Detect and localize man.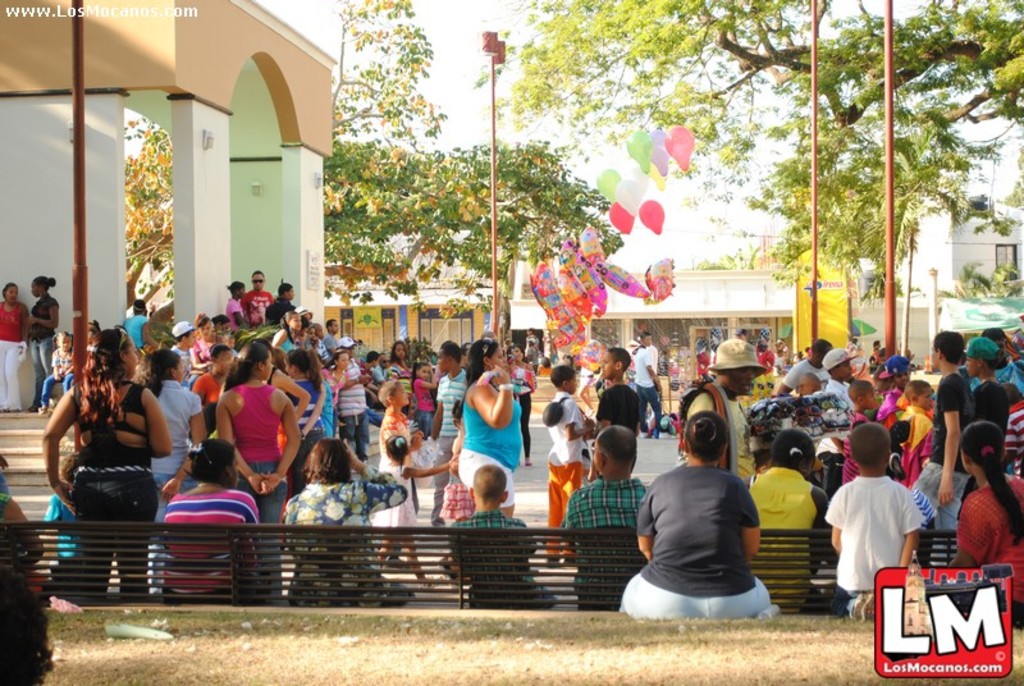
Localized at 261 282 300 330.
